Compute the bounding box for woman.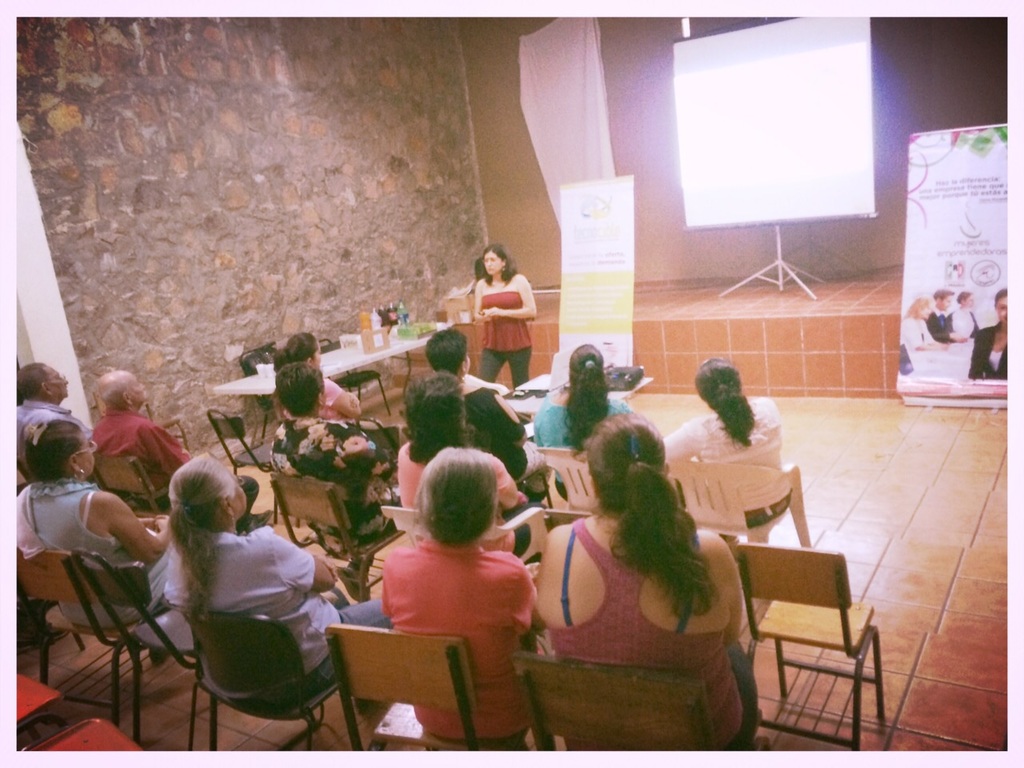
Rect(18, 420, 174, 666).
